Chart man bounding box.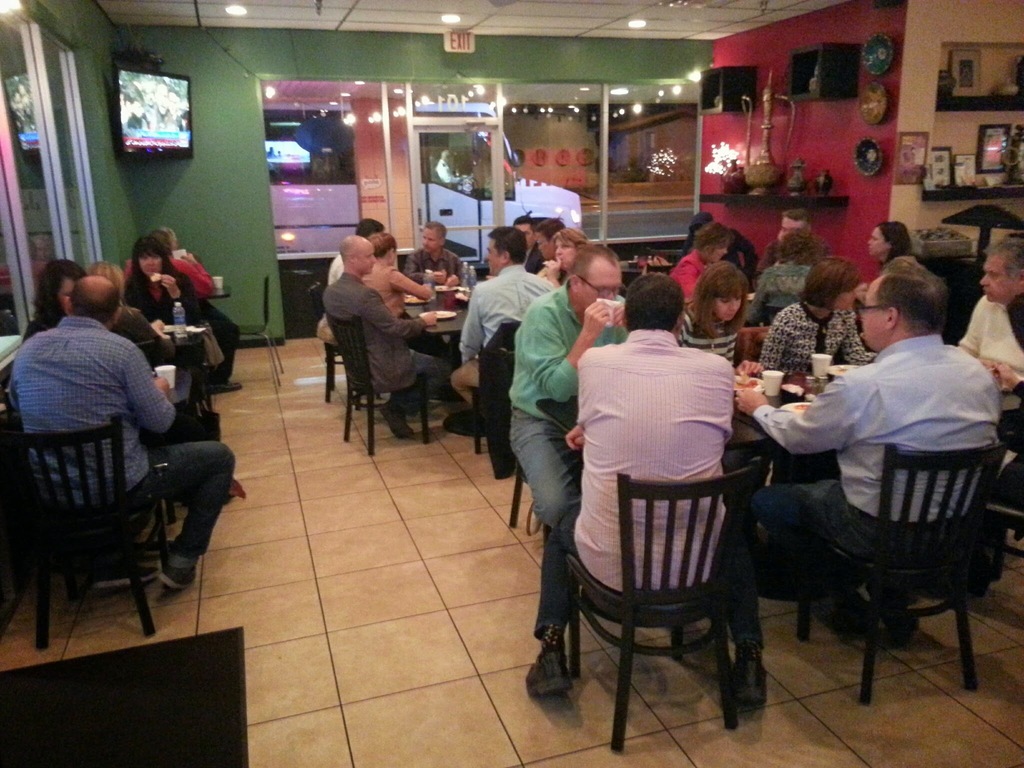
Charted: select_region(953, 233, 1023, 408).
